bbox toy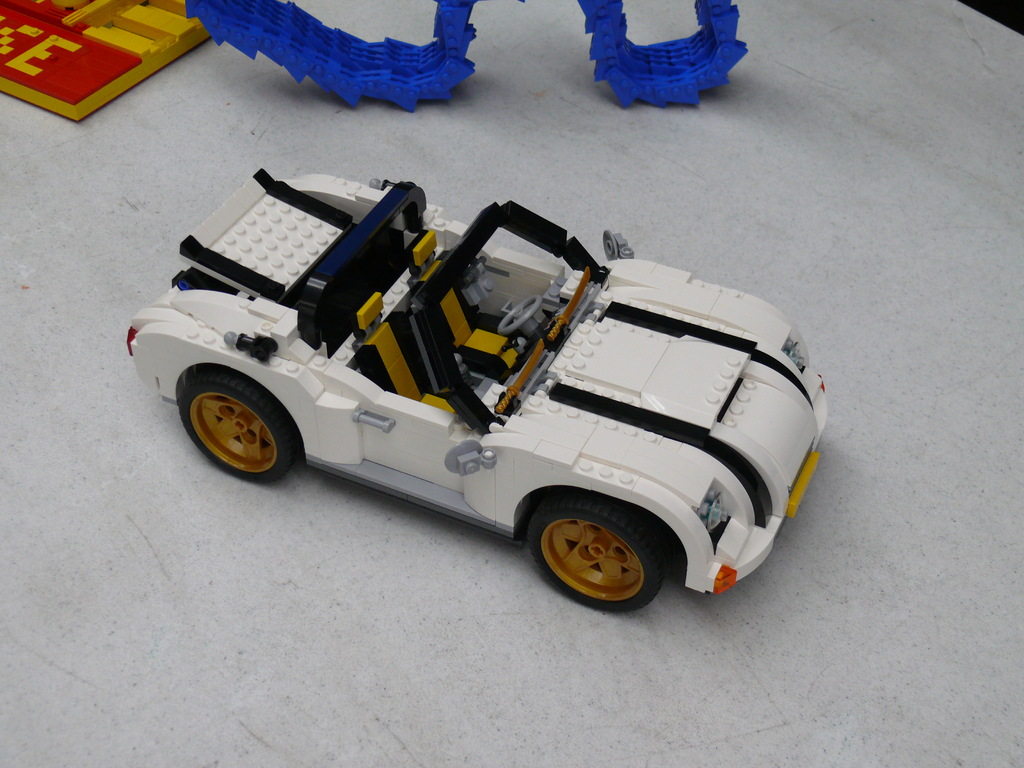
100,164,842,609
